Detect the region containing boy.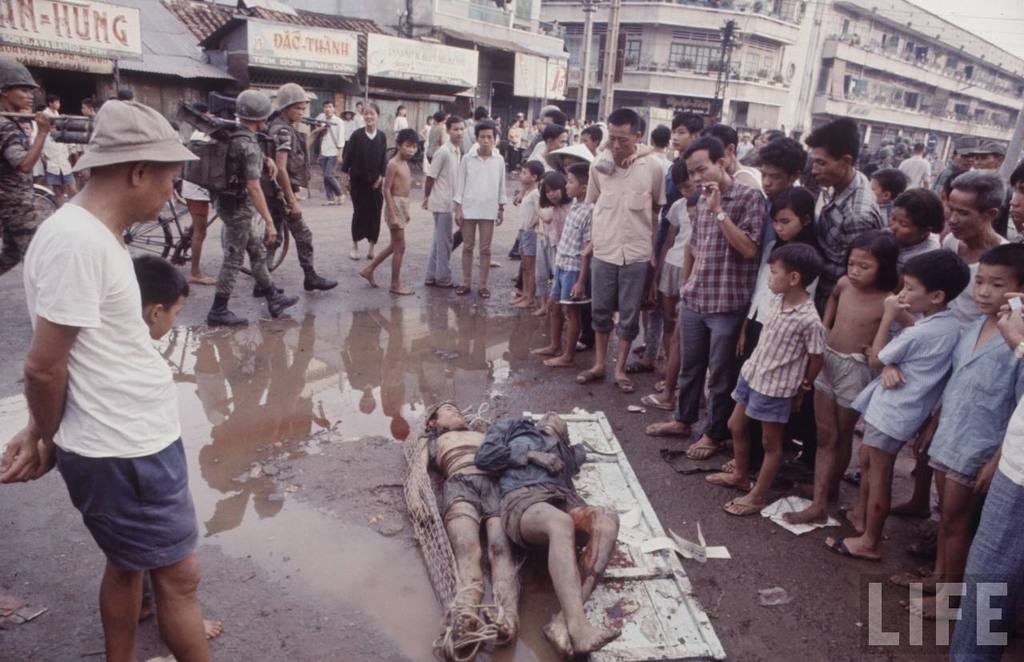
crop(507, 156, 539, 309).
